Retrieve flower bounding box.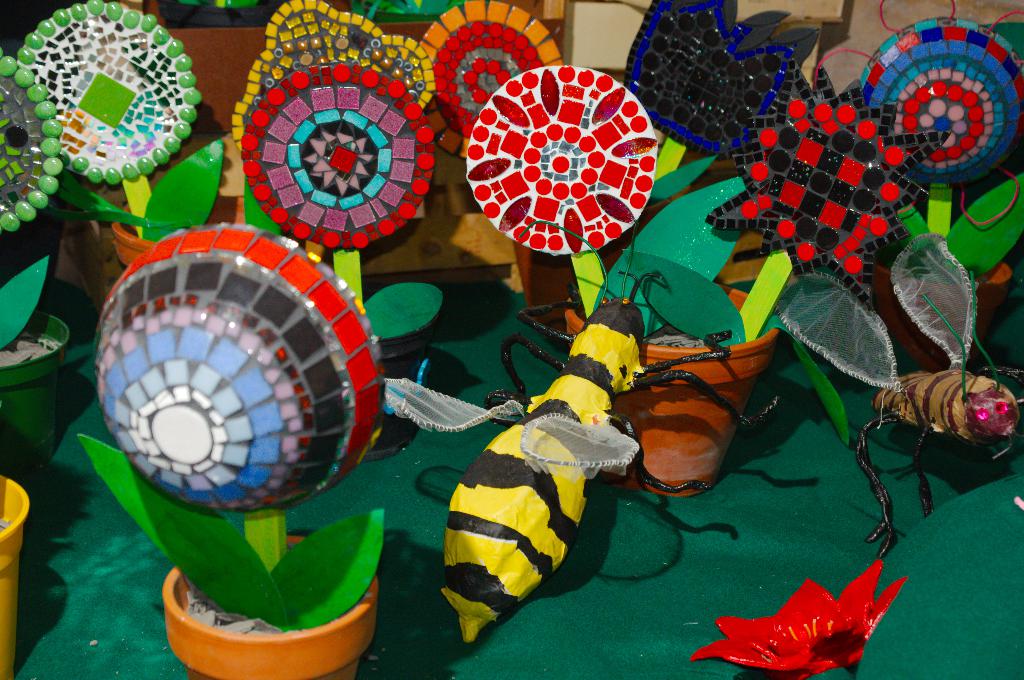
Bounding box: Rect(682, 575, 909, 679).
